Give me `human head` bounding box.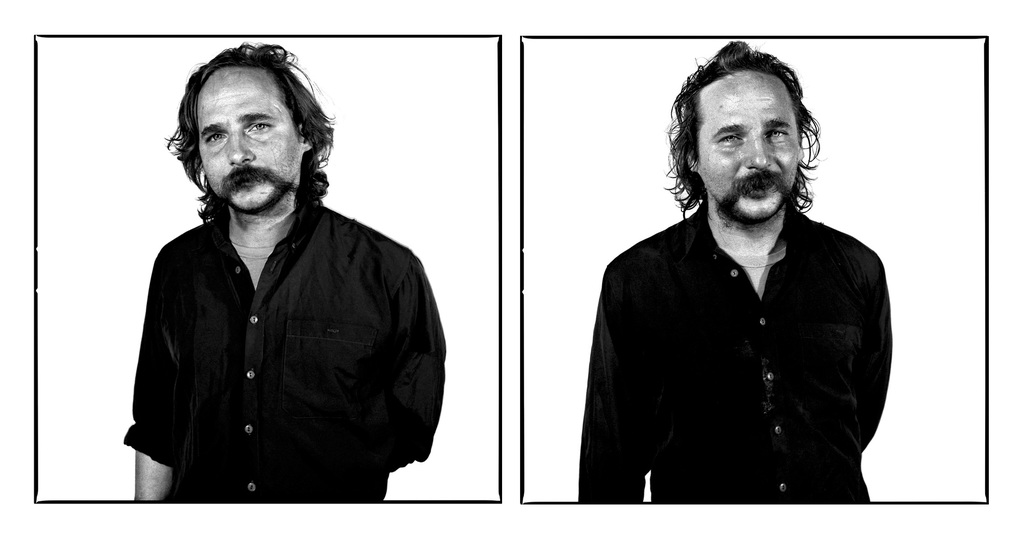
[169, 40, 330, 216].
